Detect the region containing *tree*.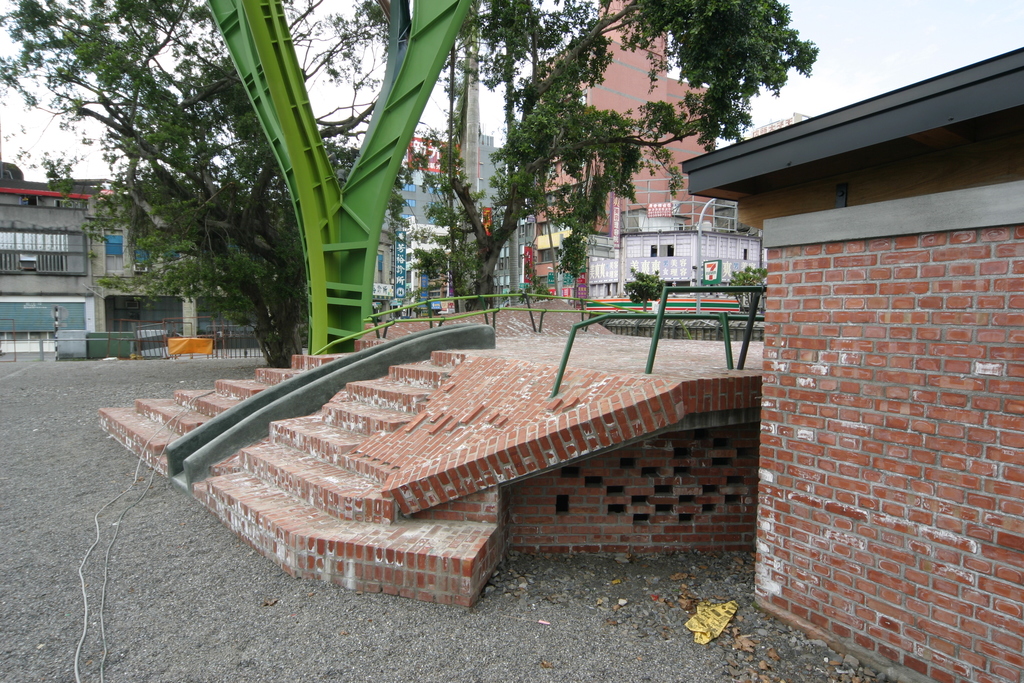
x1=0, y1=0, x2=400, y2=366.
